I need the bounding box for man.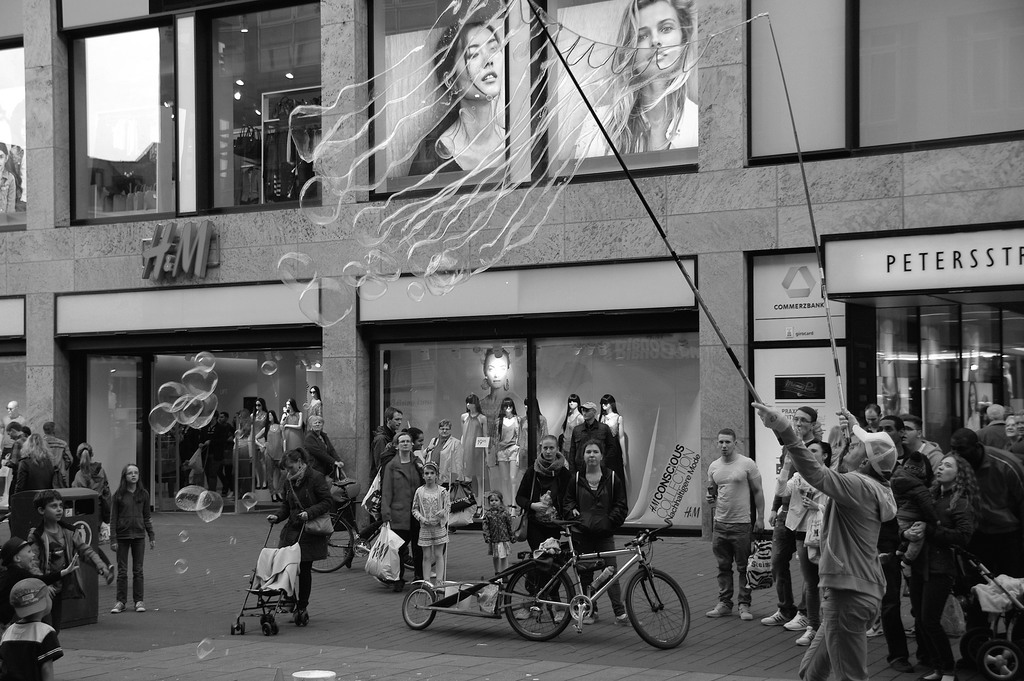
Here it is: x1=751, y1=400, x2=894, y2=680.
